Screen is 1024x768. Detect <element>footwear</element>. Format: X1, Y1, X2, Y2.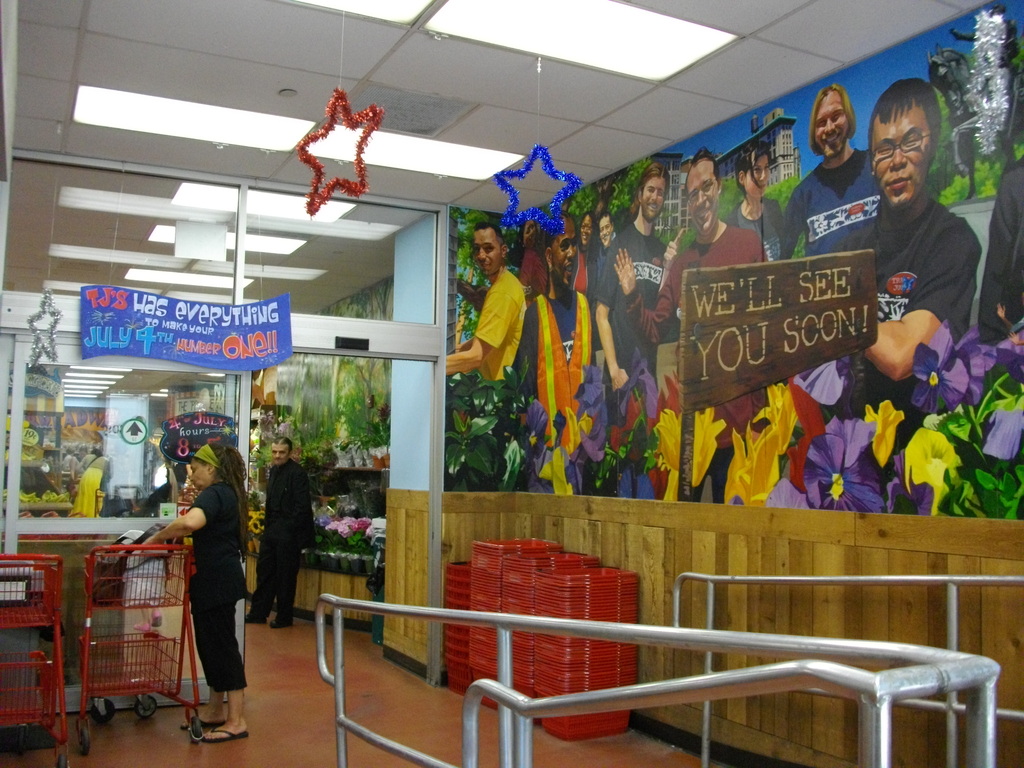
272, 613, 292, 626.
